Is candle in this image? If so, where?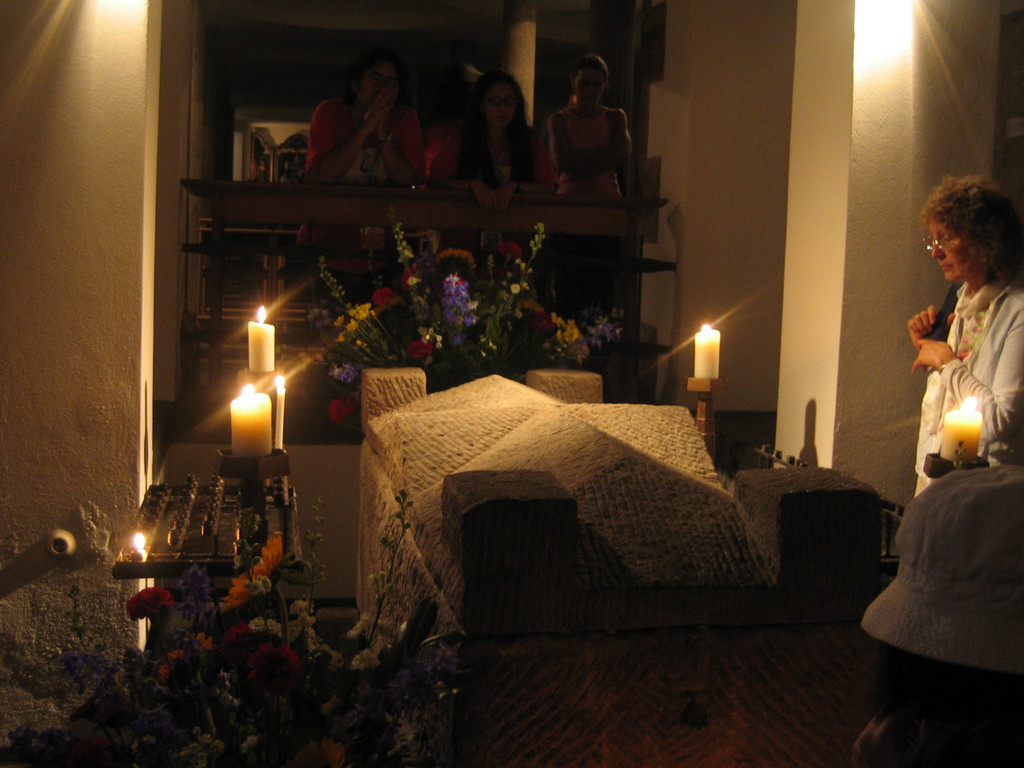
Yes, at {"left": 934, "top": 397, "right": 984, "bottom": 463}.
